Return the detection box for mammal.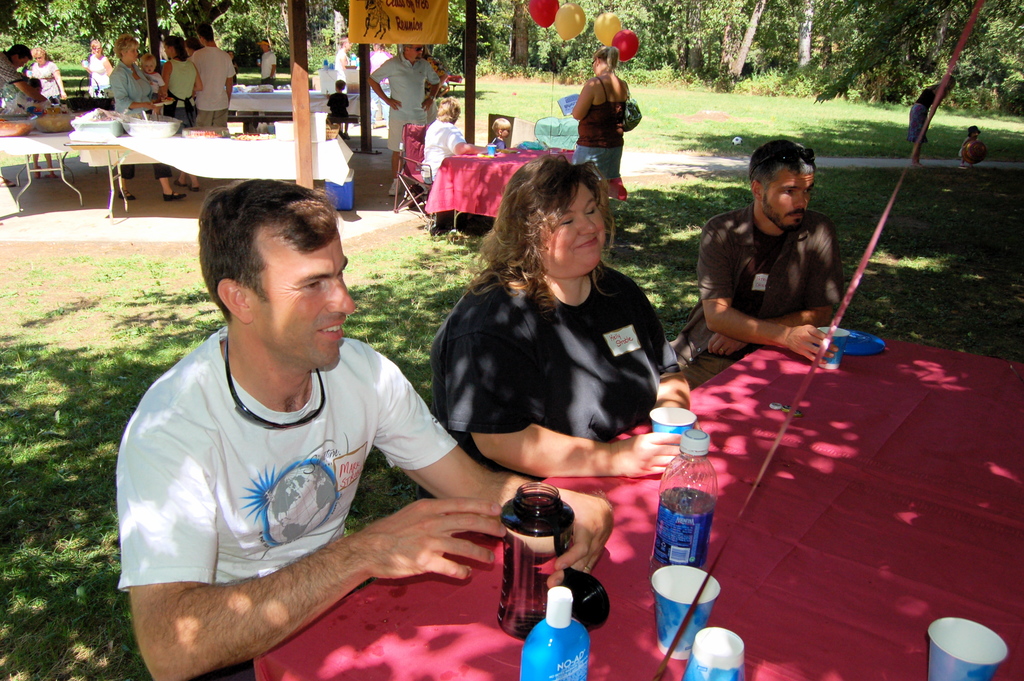
left=180, top=38, right=203, bottom=56.
